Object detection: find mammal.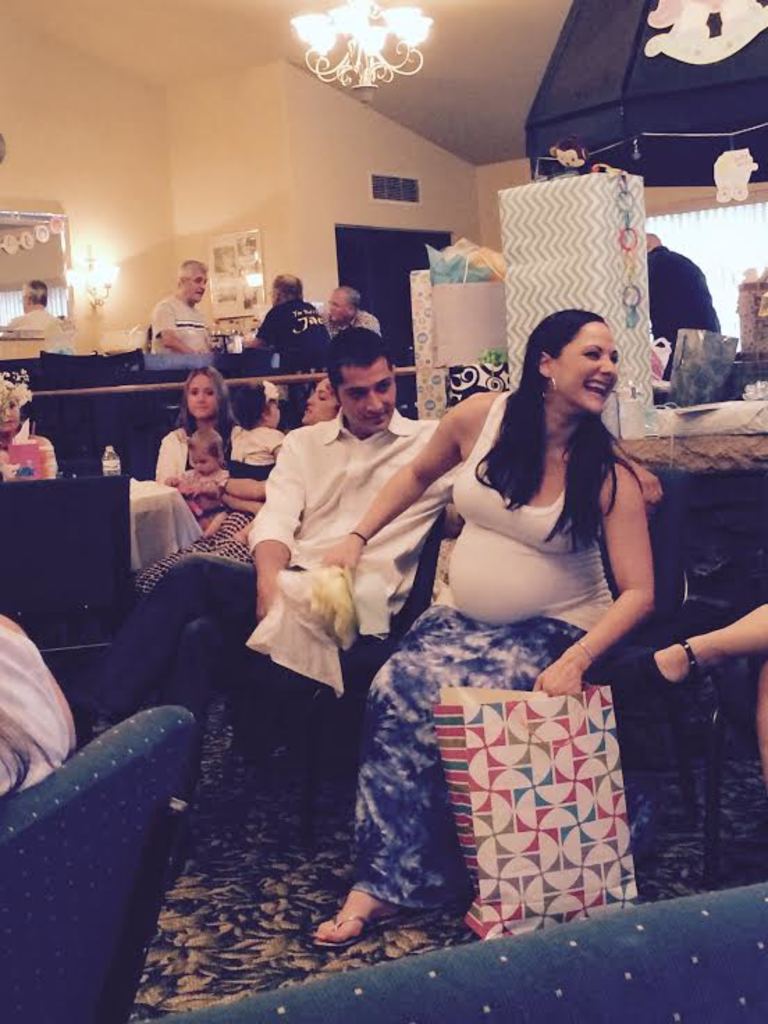
box(152, 358, 249, 537).
